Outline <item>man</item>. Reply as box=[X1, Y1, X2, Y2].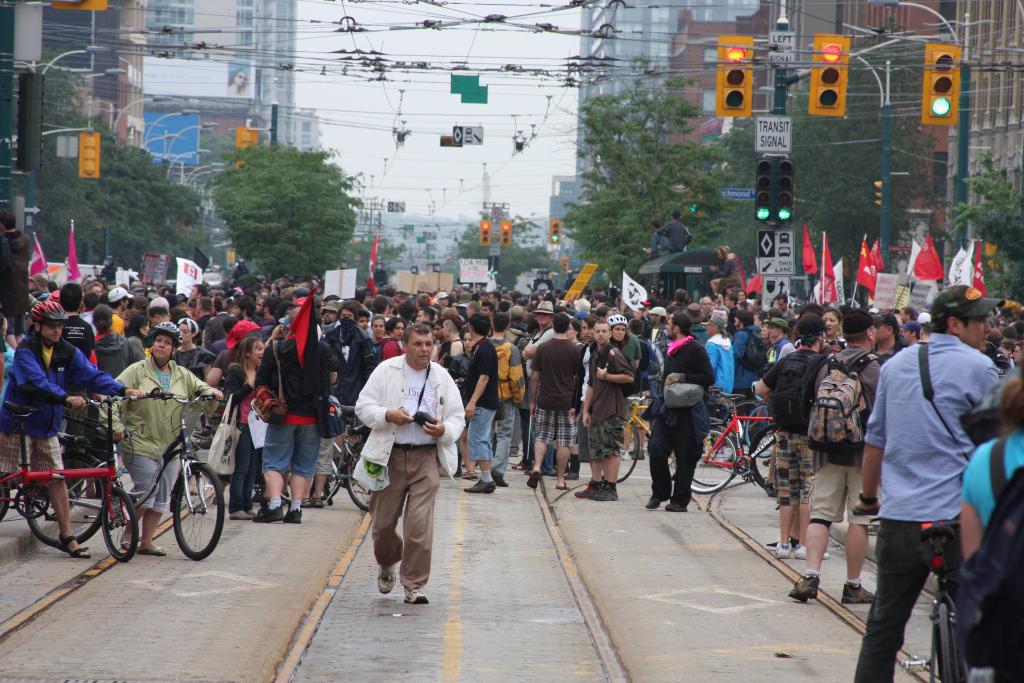
box=[733, 304, 765, 425].
